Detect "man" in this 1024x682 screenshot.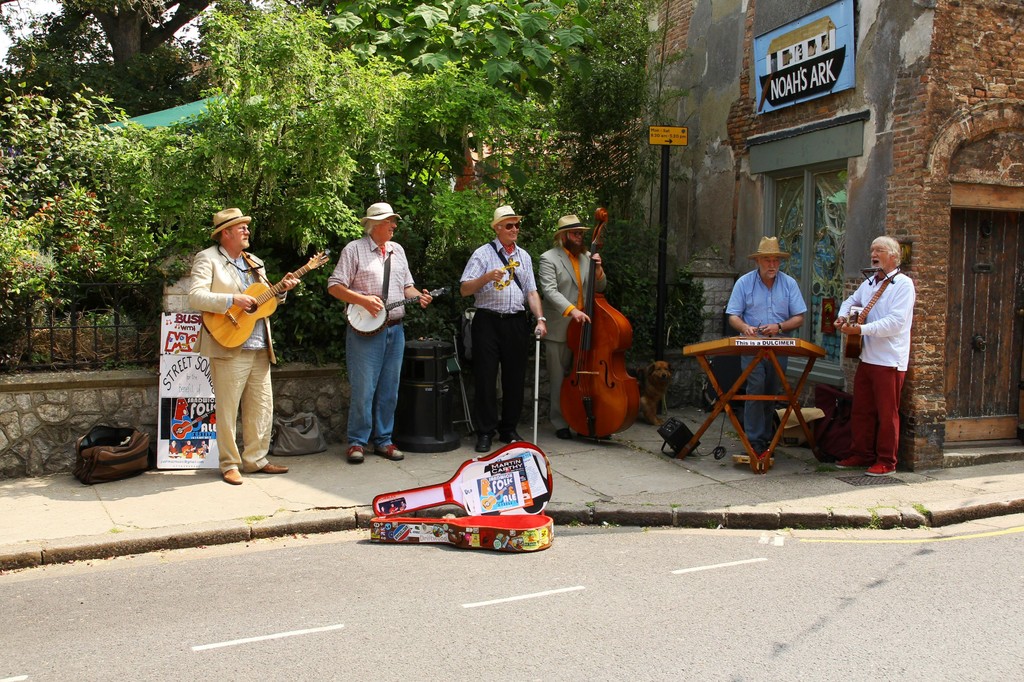
Detection: (x1=464, y1=205, x2=545, y2=452).
